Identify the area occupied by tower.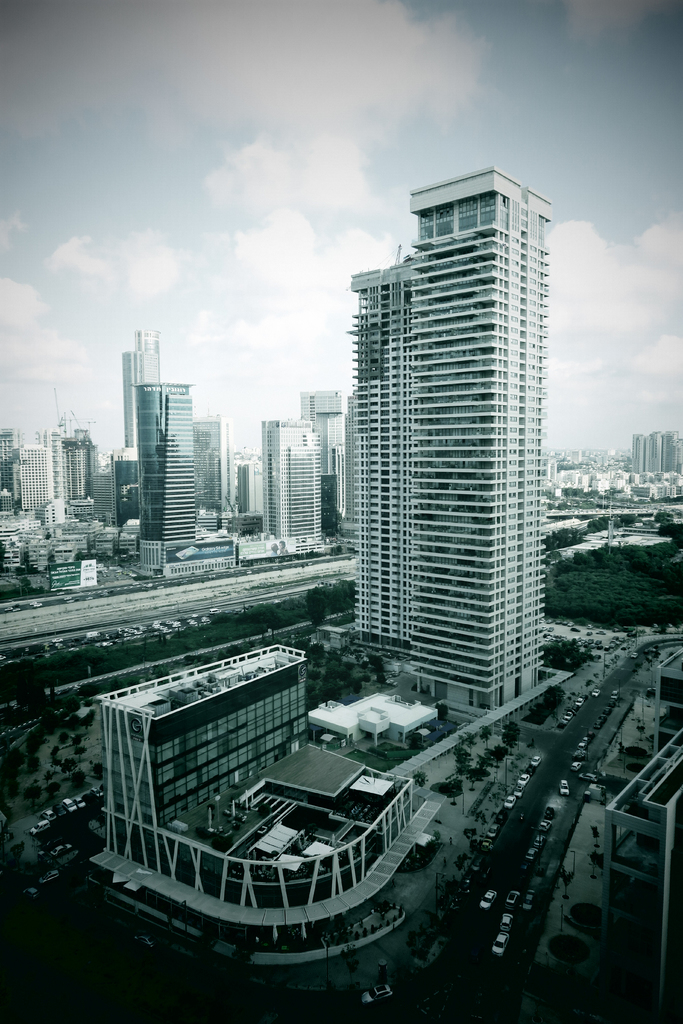
Area: region(129, 382, 196, 536).
